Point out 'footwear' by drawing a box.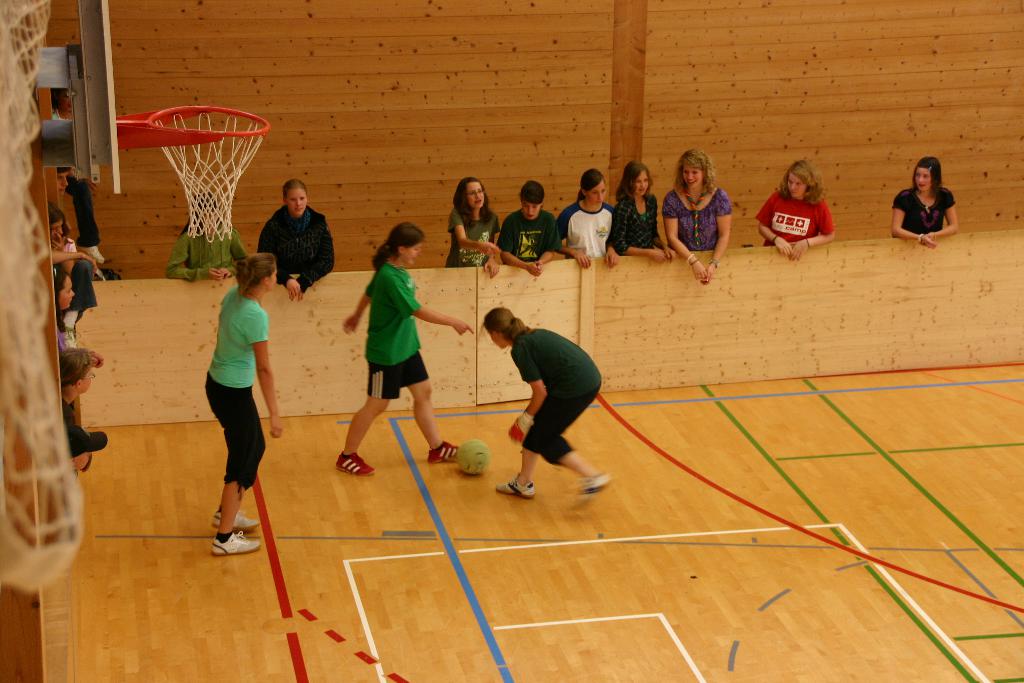
(492,475,538,497).
